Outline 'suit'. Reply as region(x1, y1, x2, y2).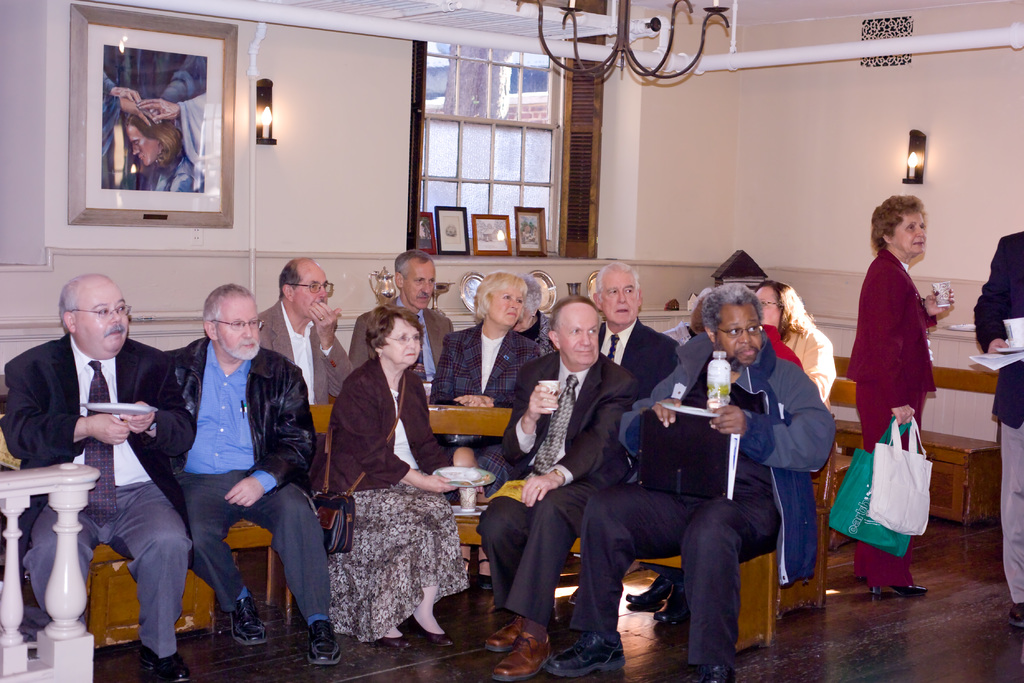
region(485, 353, 629, 502).
